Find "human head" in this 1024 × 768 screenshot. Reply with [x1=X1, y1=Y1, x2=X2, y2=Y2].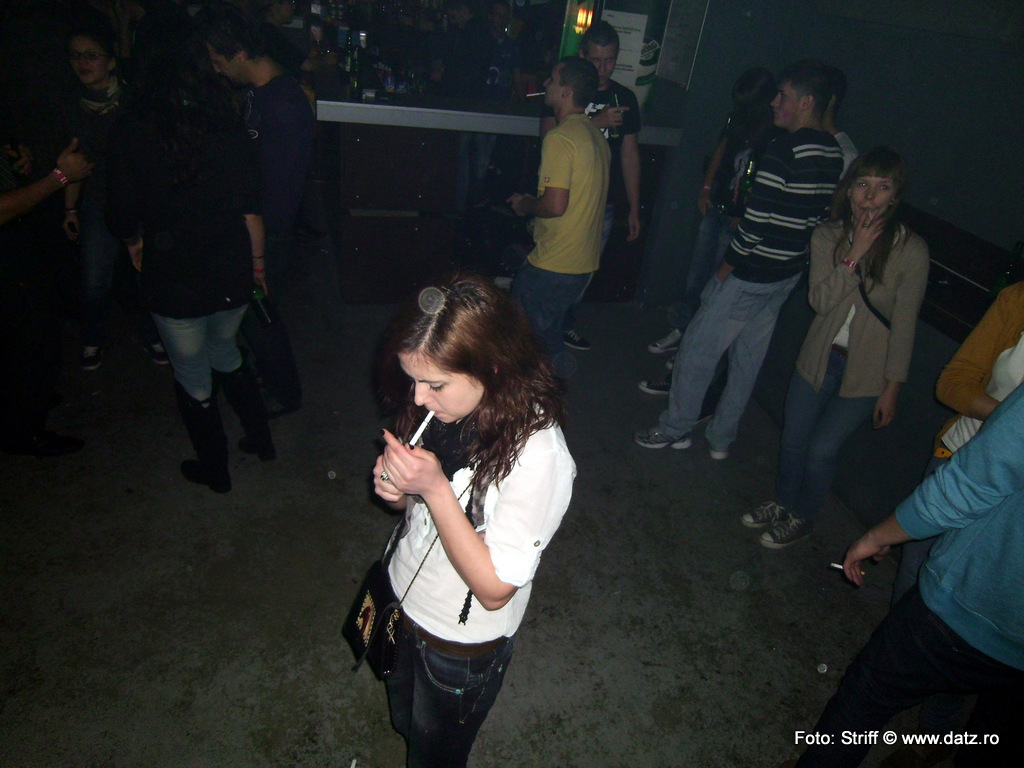
[x1=538, y1=53, x2=600, y2=115].
